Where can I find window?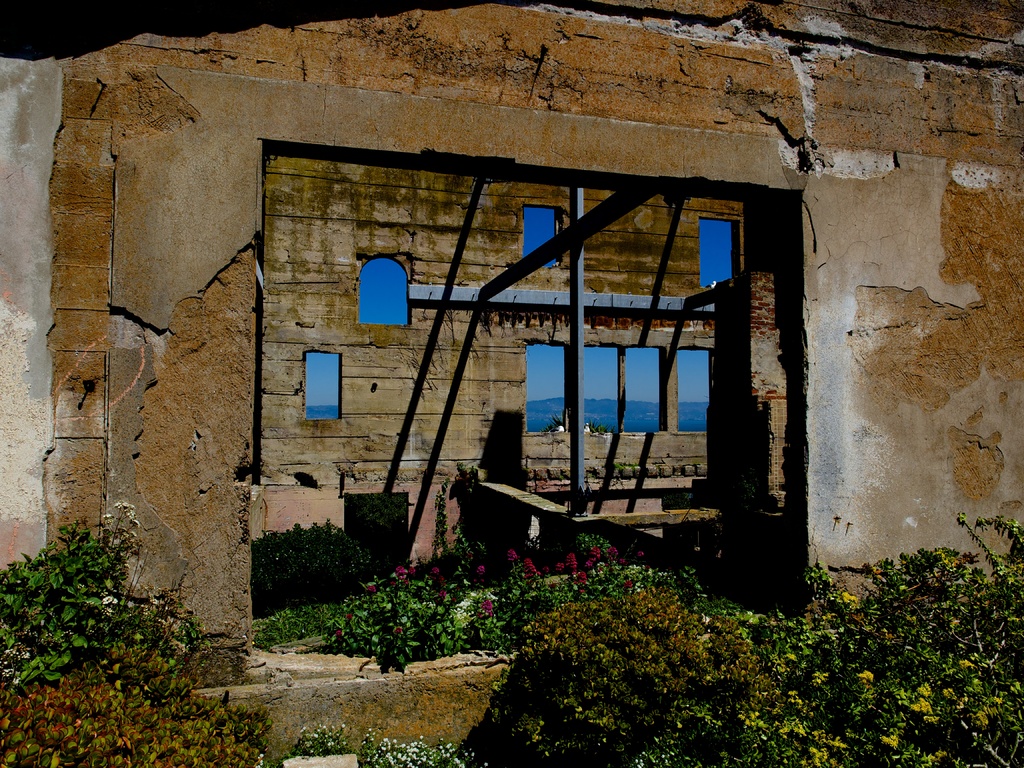
You can find it at Rect(620, 344, 665, 435).
